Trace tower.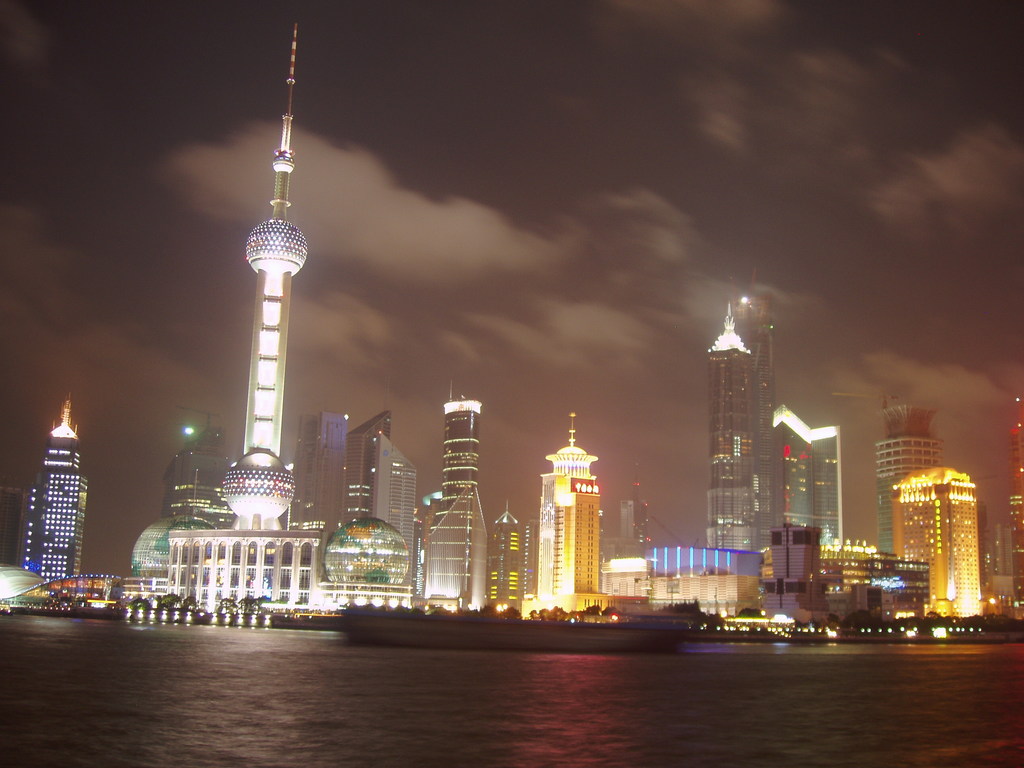
Traced to box(442, 395, 488, 516).
